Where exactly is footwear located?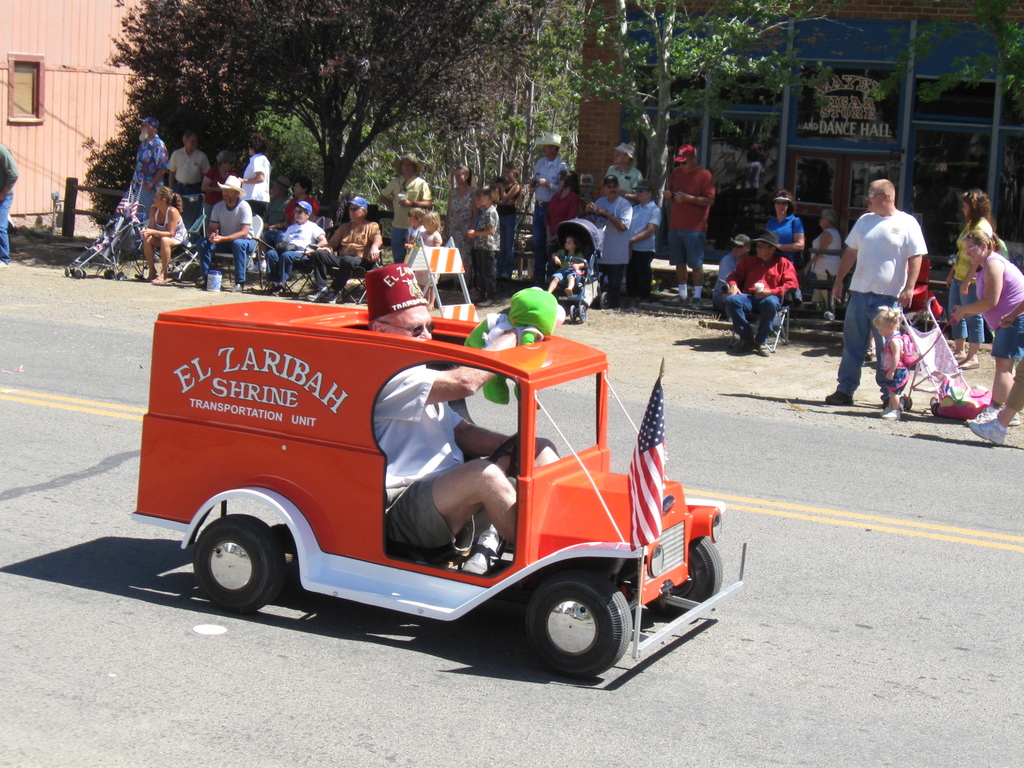
Its bounding box is (left=323, top=287, right=346, bottom=303).
